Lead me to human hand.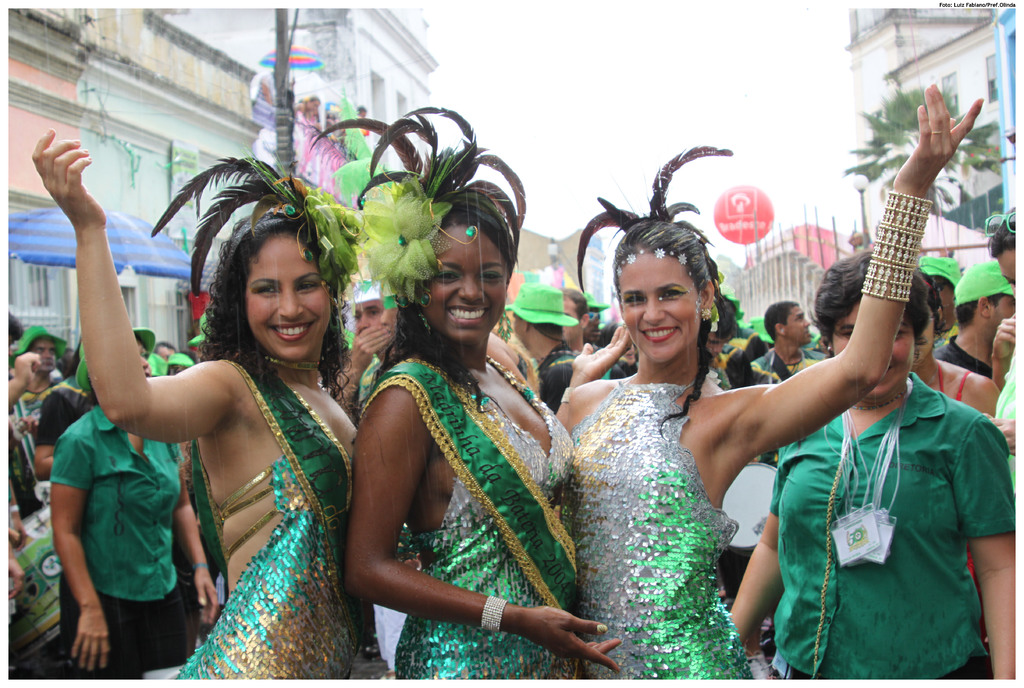
Lead to 10,556,27,601.
